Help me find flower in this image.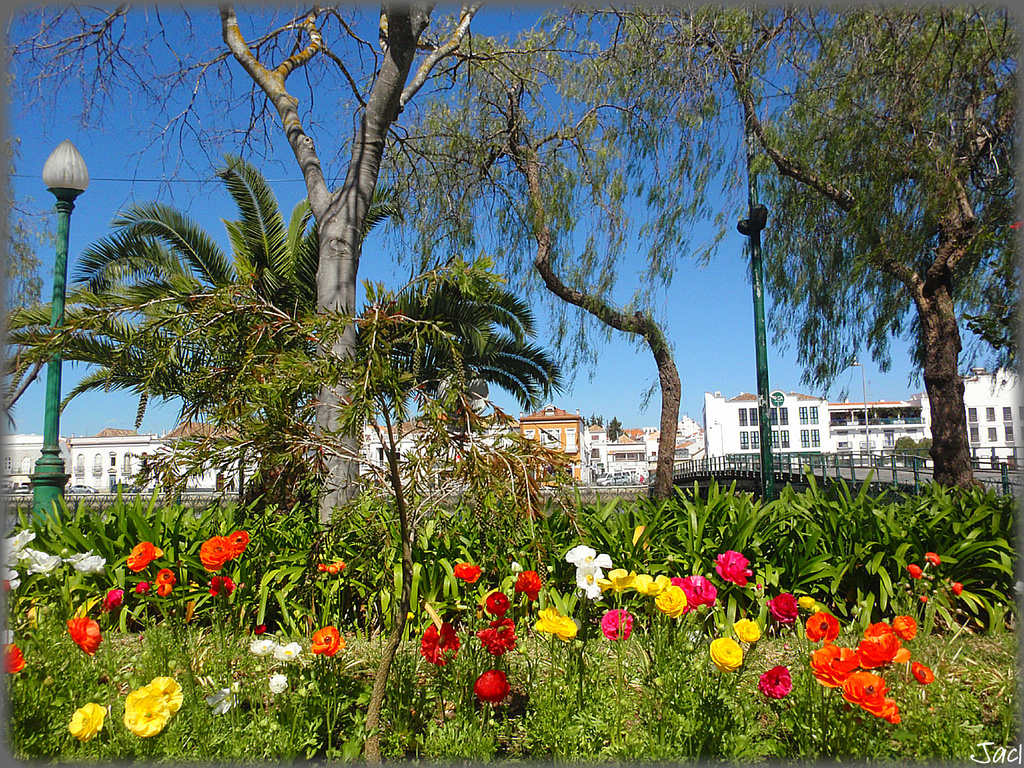
Found it: 8, 644, 26, 672.
